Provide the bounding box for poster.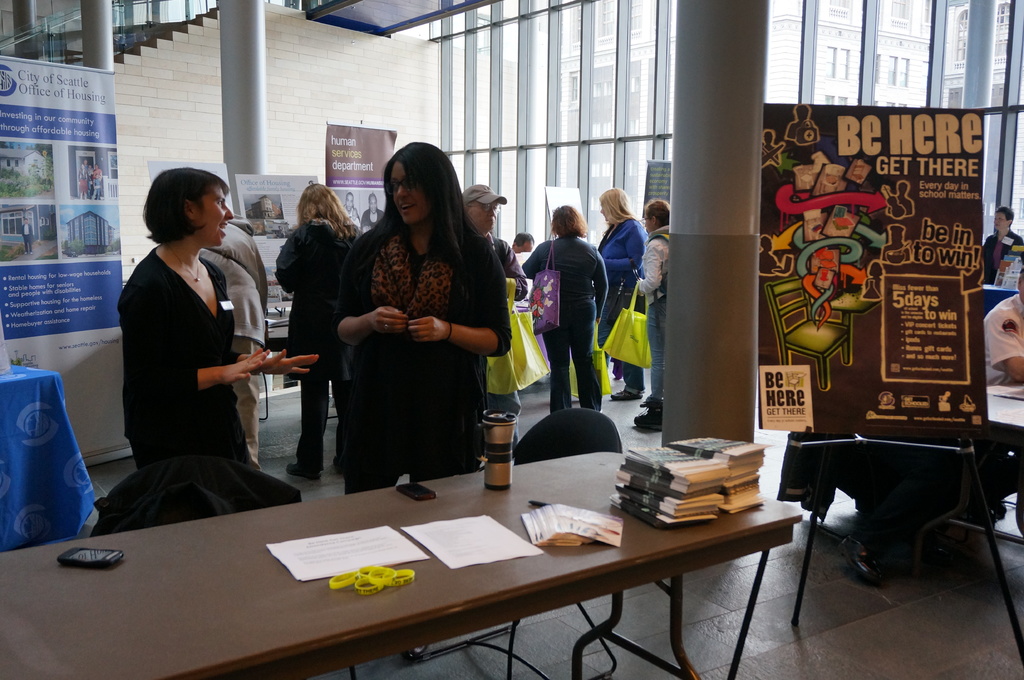
crop(239, 167, 324, 337).
